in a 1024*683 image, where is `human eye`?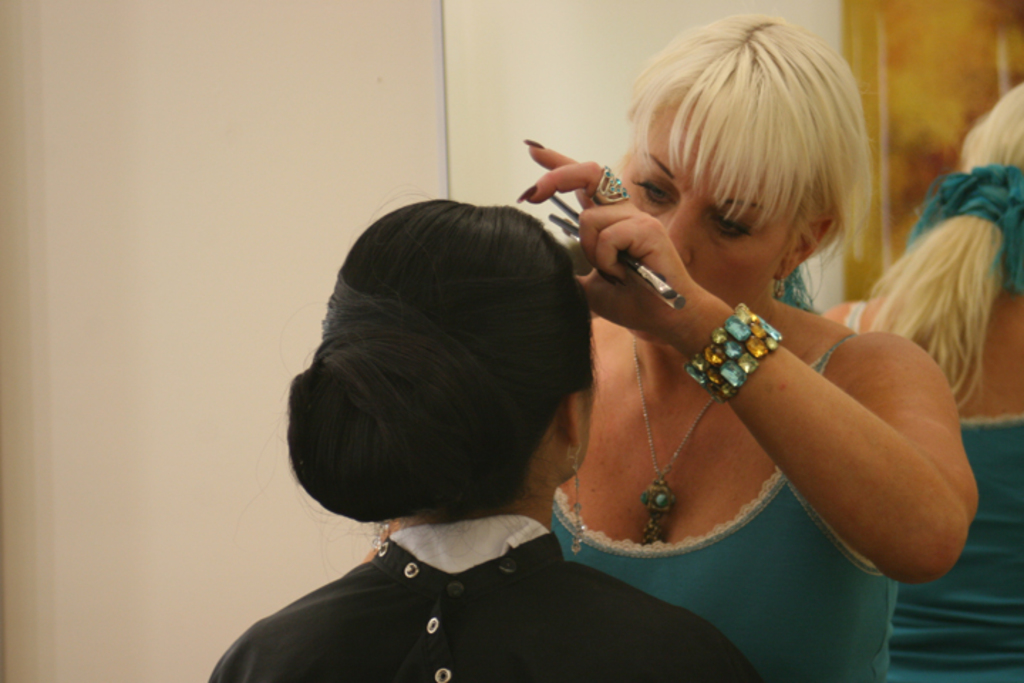
region(708, 211, 750, 243).
